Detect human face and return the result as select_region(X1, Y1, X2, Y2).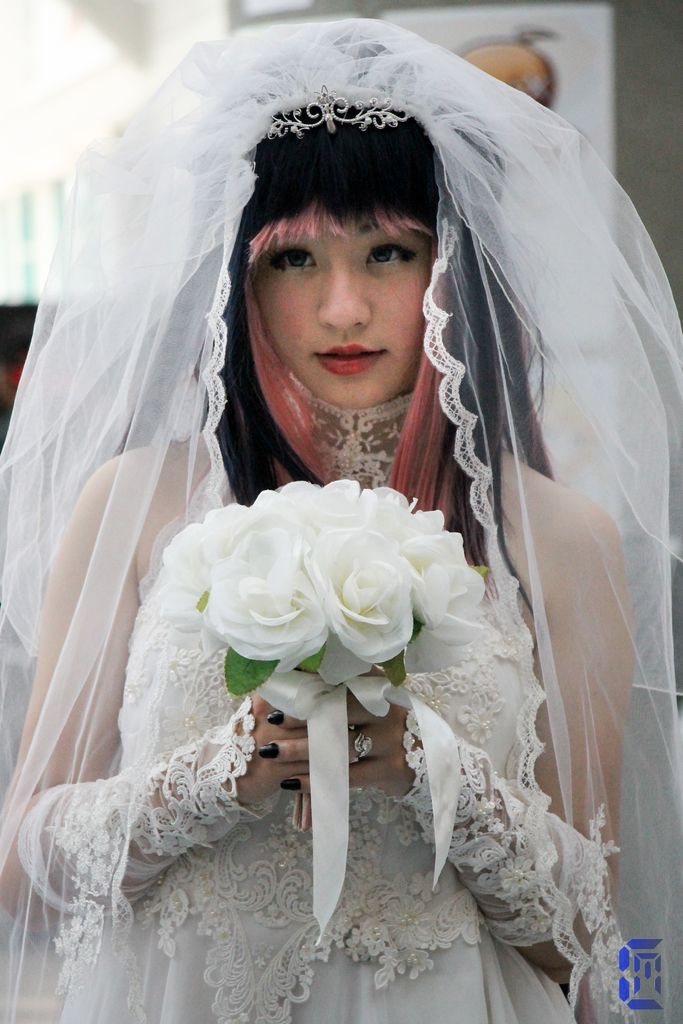
select_region(253, 218, 418, 406).
